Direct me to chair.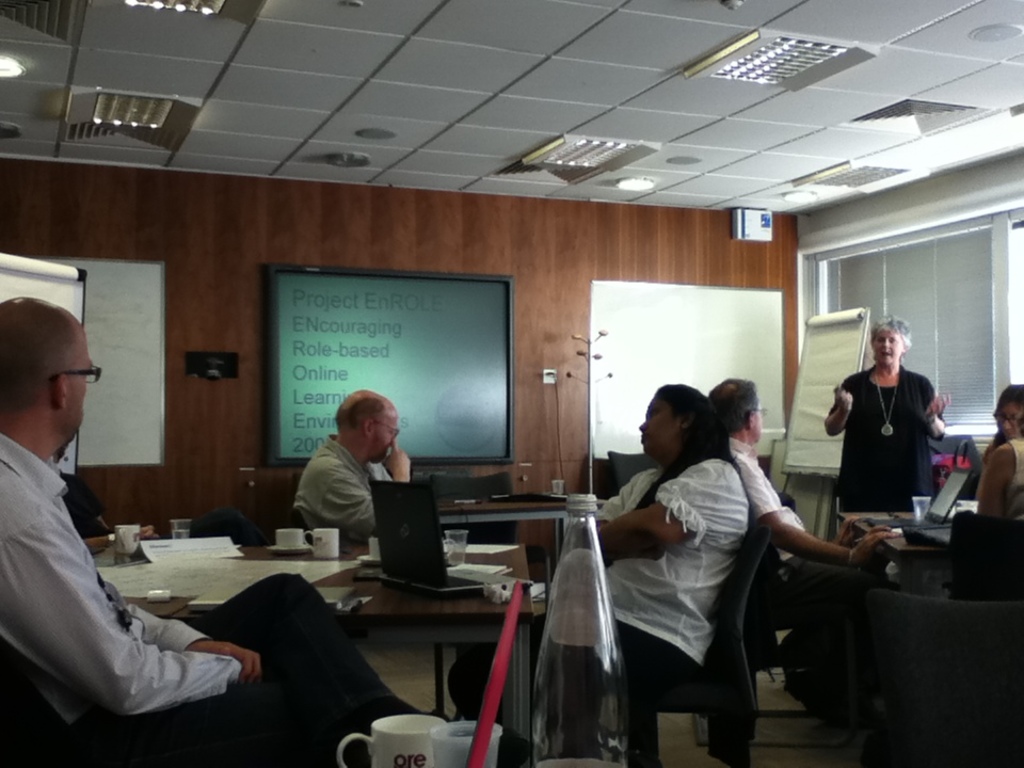
Direction: l=604, t=450, r=656, b=496.
